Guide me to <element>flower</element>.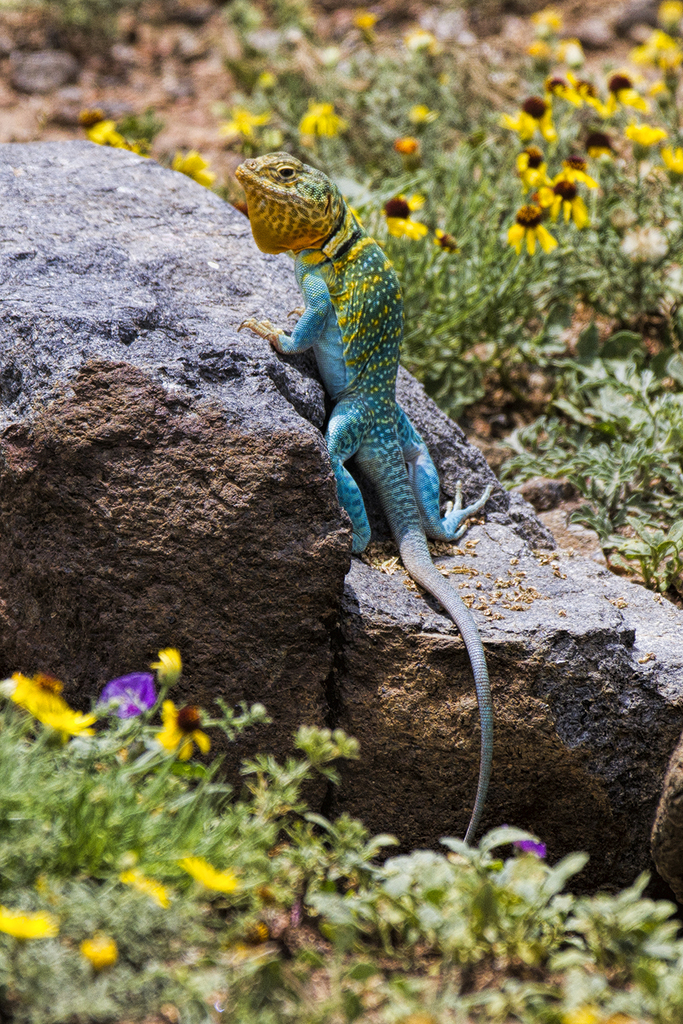
Guidance: (x1=622, y1=122, x2=664, y2=159).
